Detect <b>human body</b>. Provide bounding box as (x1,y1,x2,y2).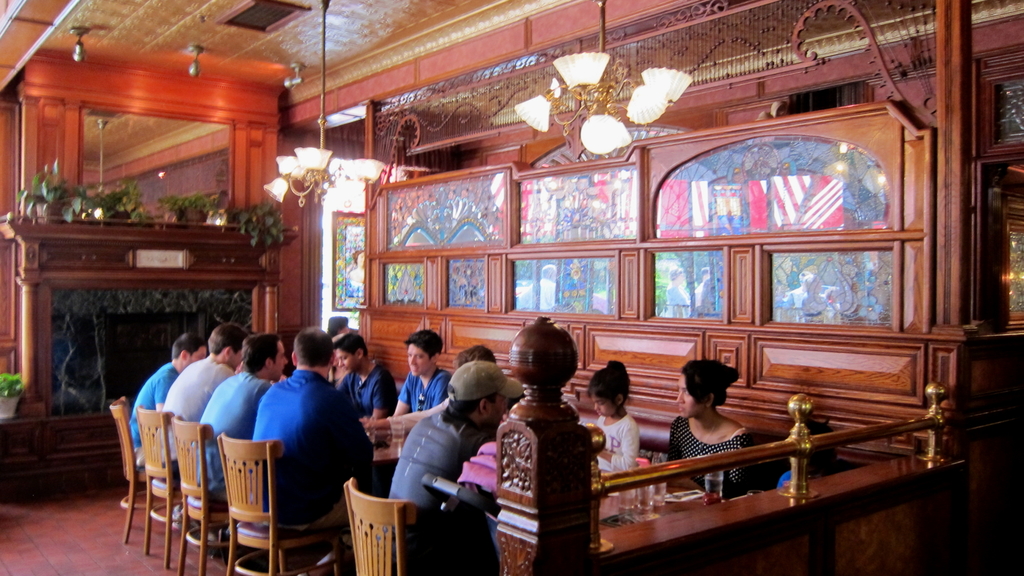
(376,356,521,574).
